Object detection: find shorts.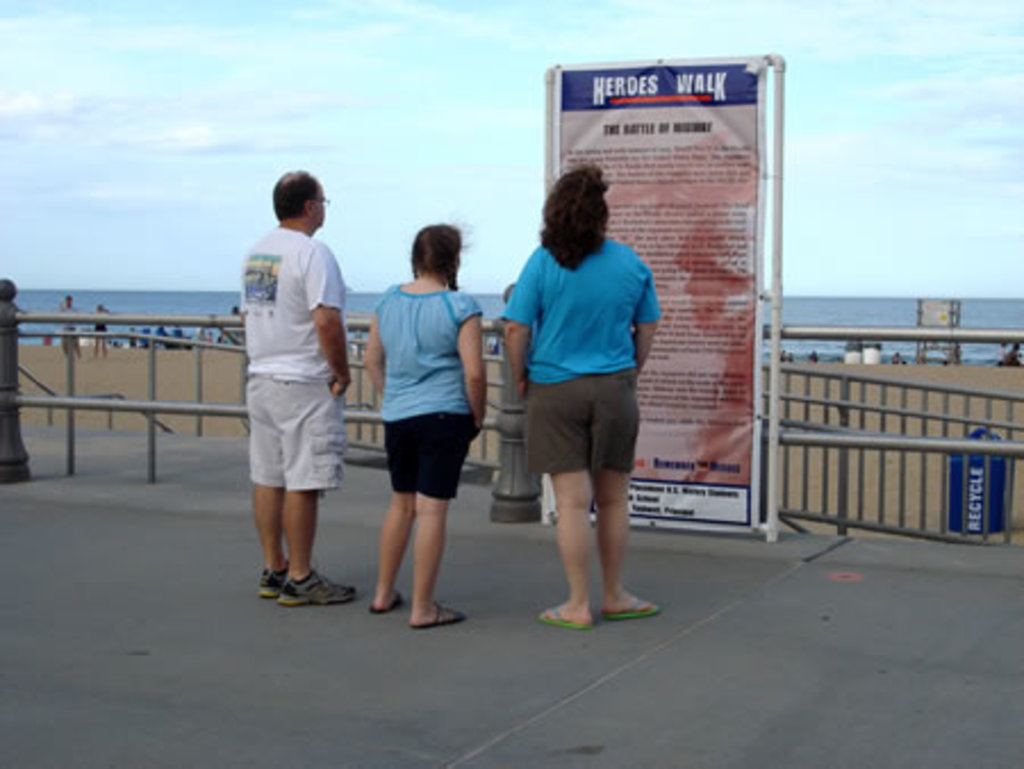
box(366, 425, 460, 507).
